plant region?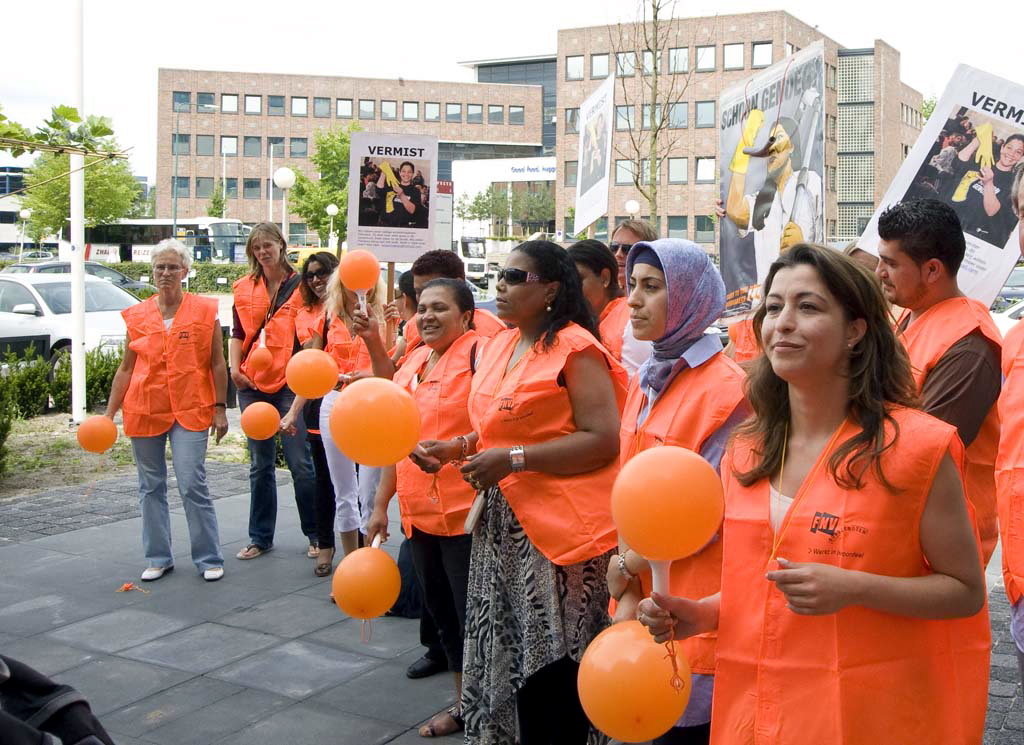
x1=86 y1=340 x2=131 y2=405
